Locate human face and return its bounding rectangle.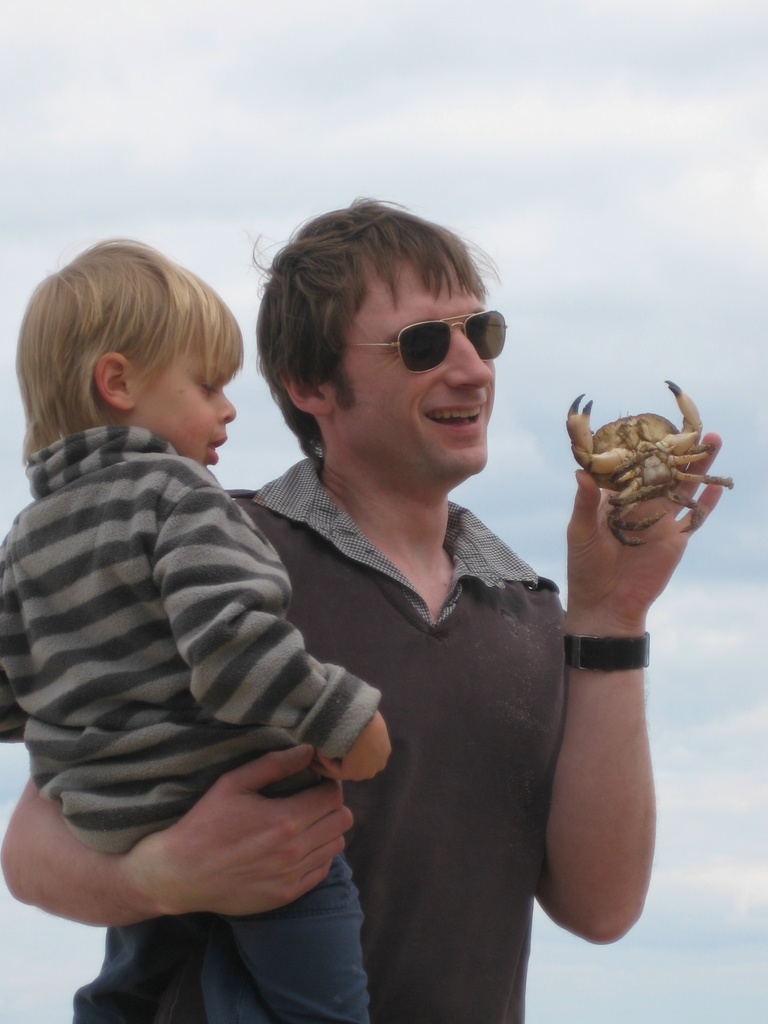
<bbox>331, 245, 499, 476</bbox>.
